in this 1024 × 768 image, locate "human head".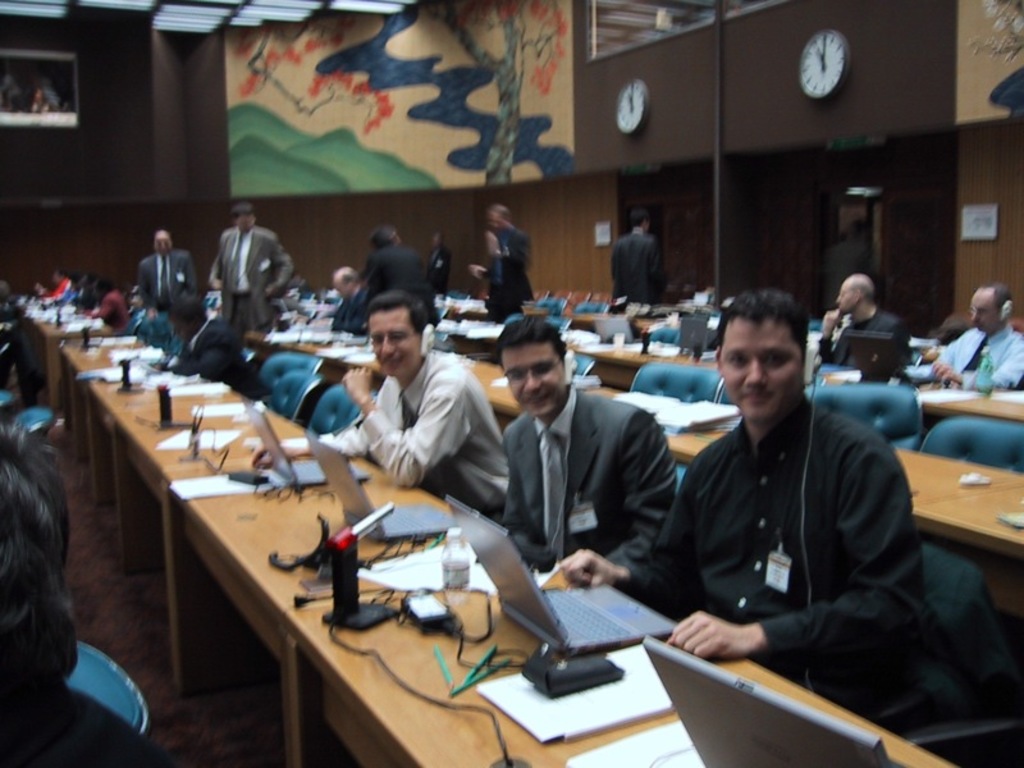
Bounding box: select_region(832, 274, 877, 319).
